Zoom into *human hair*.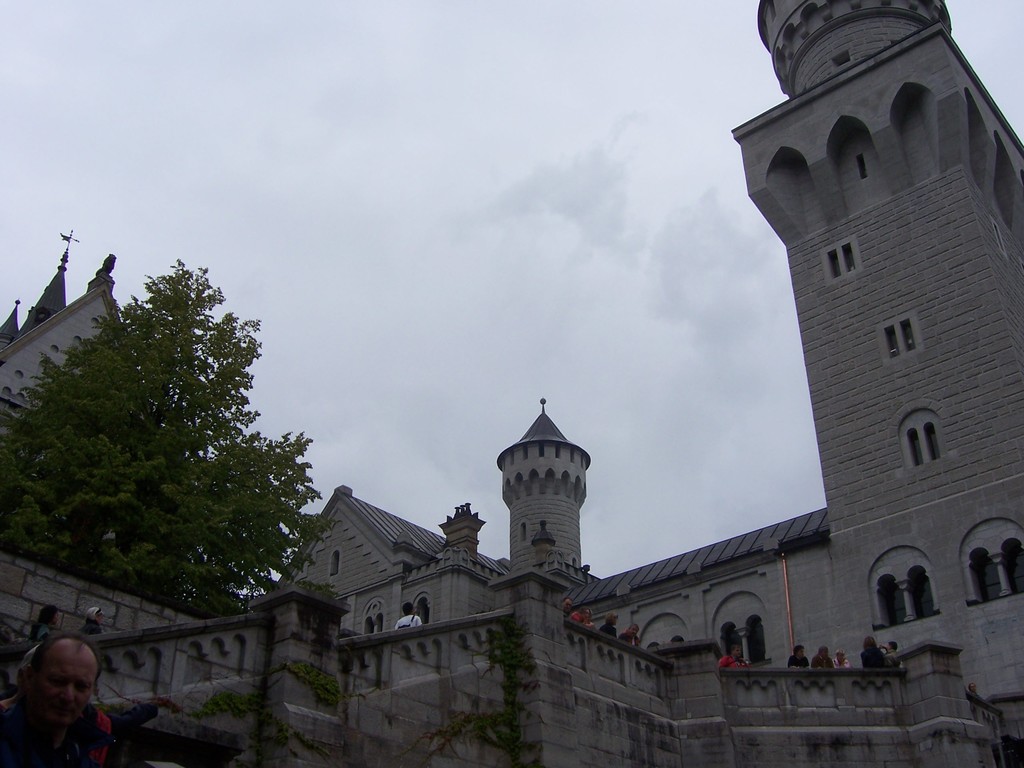
Zoom target: 819/644/831/653.
